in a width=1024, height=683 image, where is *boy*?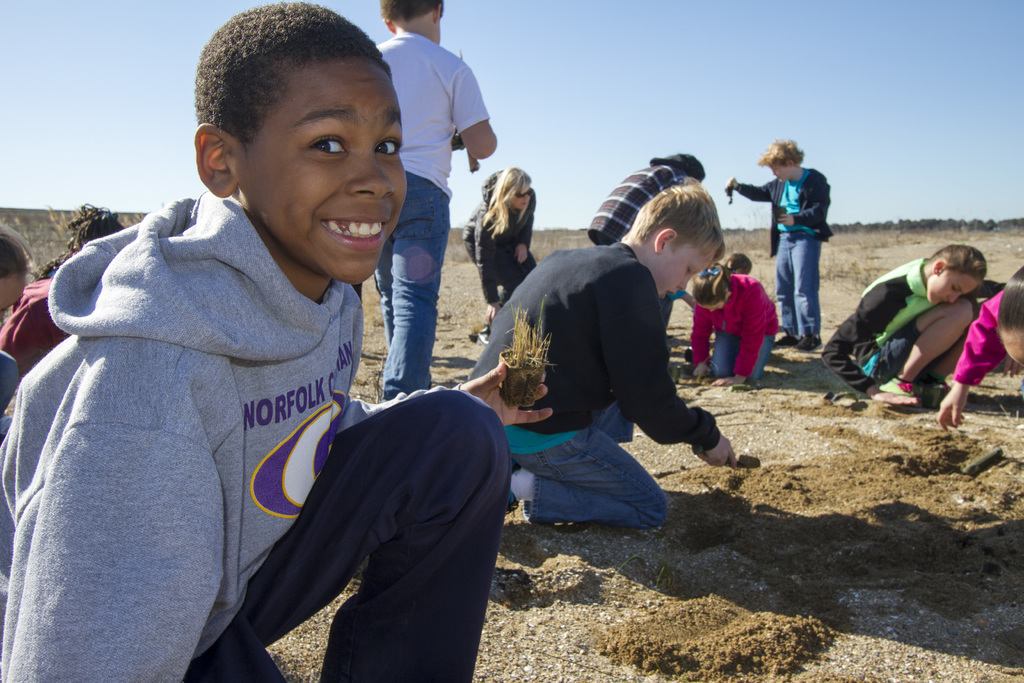
pyautogui.locateOnScreen(729, 140, 829, 348).
